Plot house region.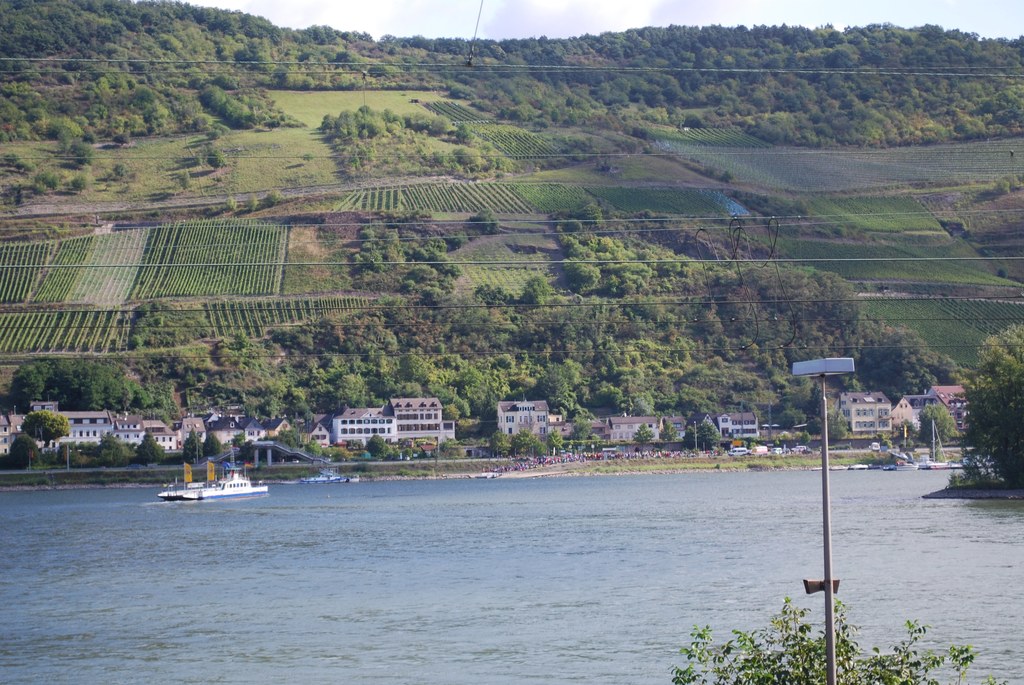
Plotted at rect(387, 396, 455, 442).
